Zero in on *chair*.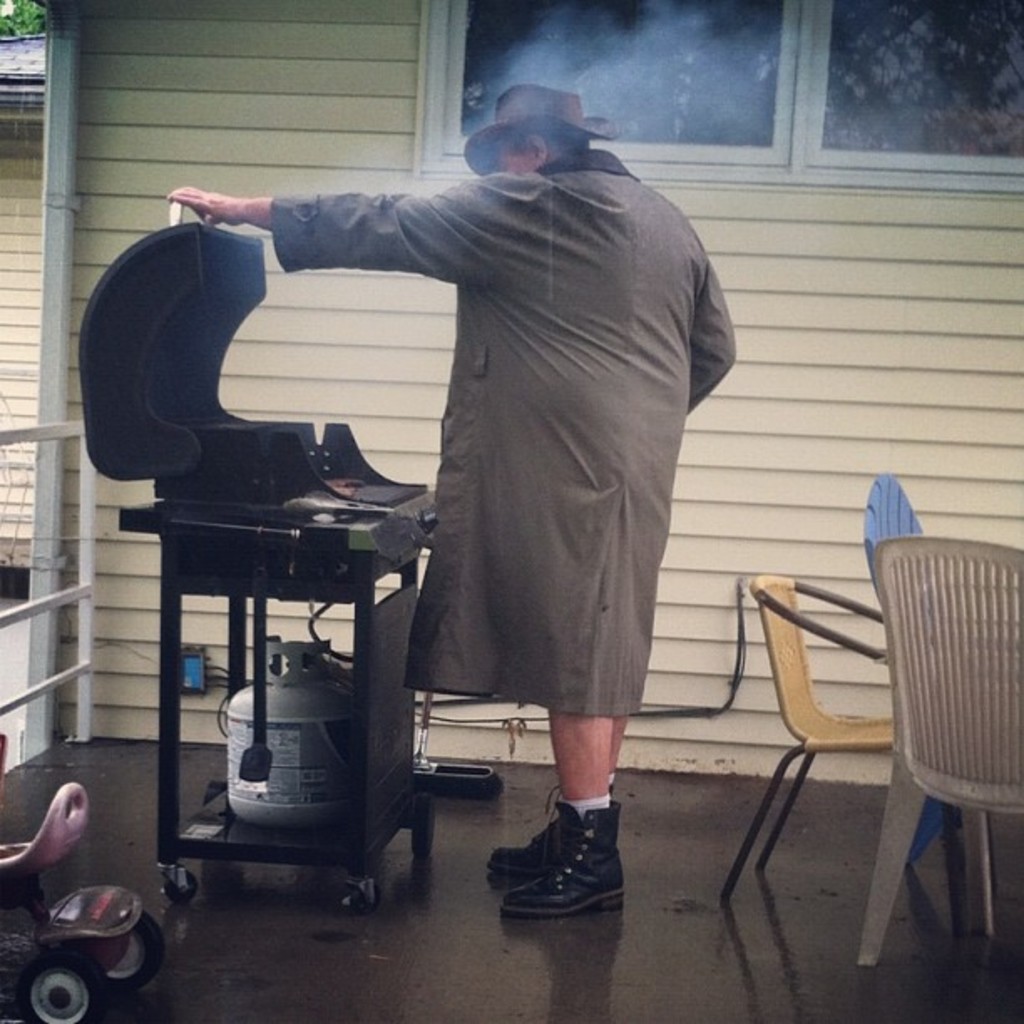
Zeroed in: [x1=706, y1=574, x2=989, y2=915].
